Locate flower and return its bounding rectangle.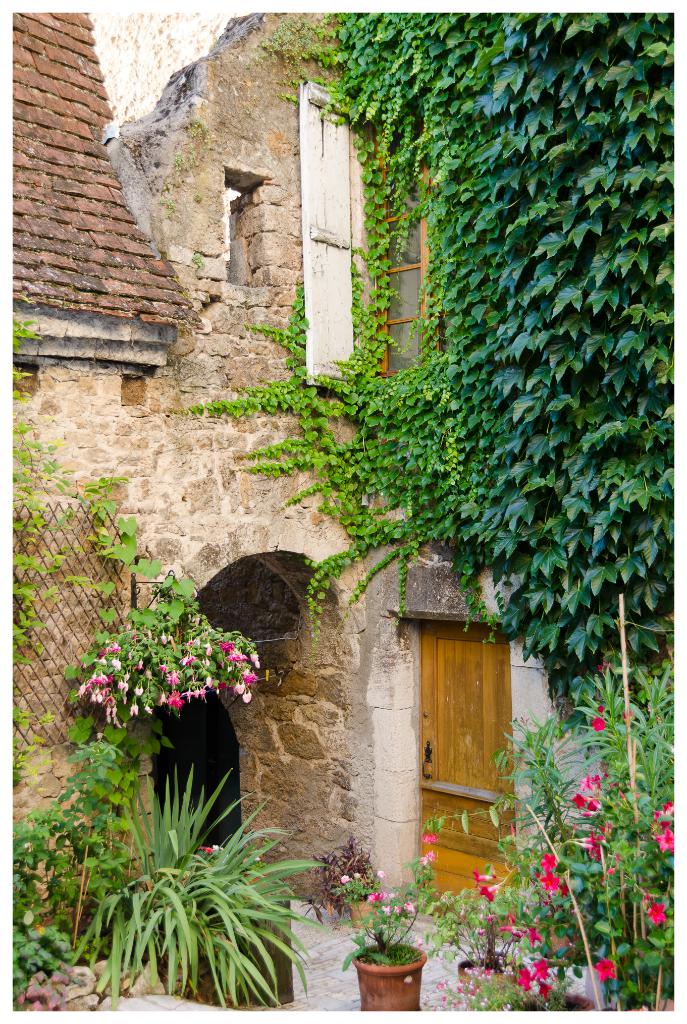
340,872,352,888.
